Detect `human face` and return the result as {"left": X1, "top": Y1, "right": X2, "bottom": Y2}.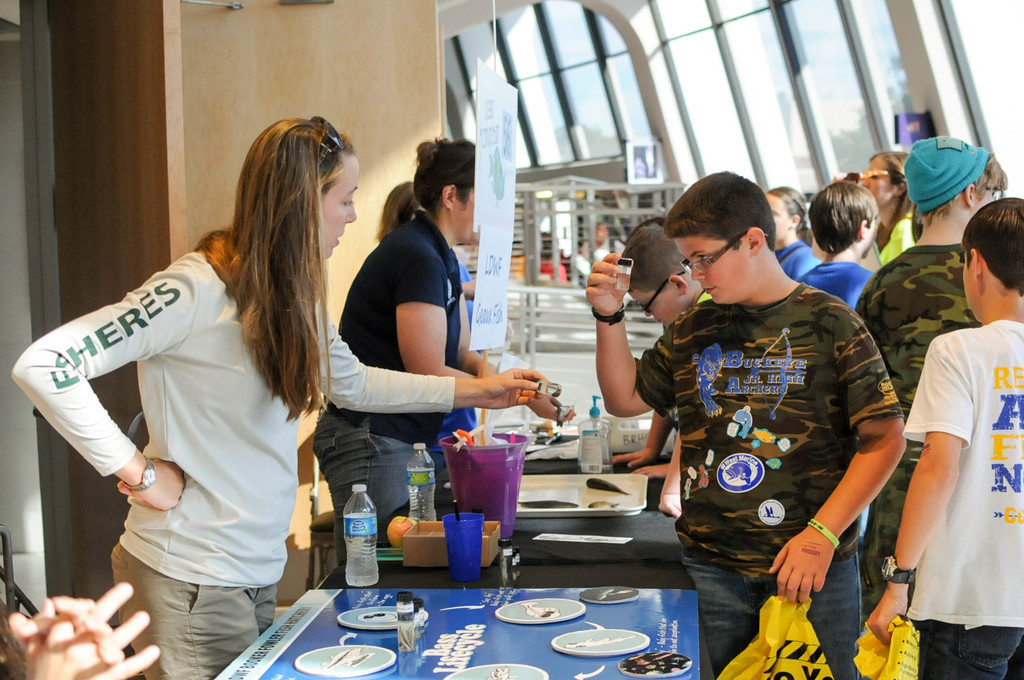
{"left": 635, "top": 284, "right": 668, "bottom": 327}.
